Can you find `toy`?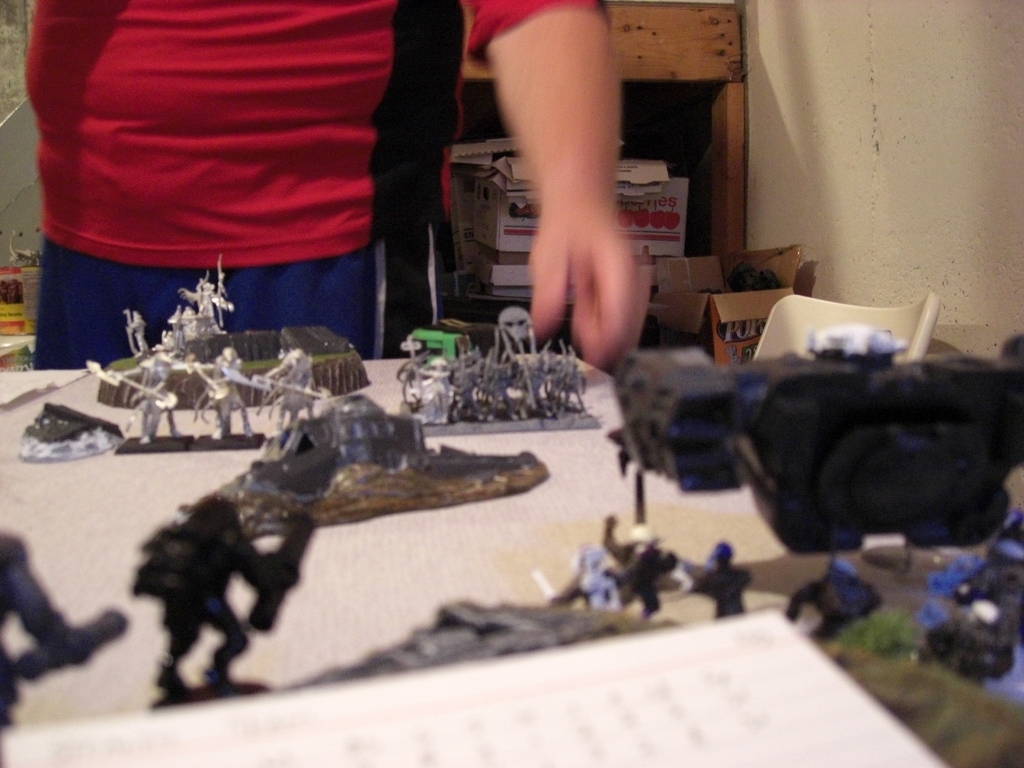
Yes, bounding box: <bbox>561, 552, 655, 620</bbox>.
